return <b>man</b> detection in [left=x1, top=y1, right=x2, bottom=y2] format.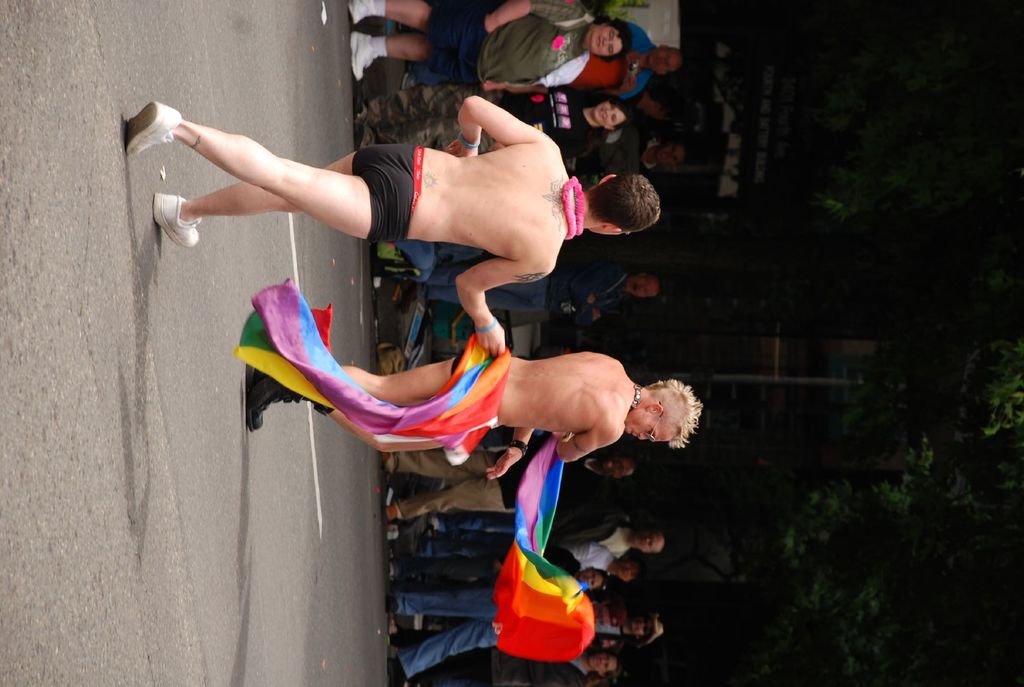
[left=378, top=596, right=628, bottom=686].
